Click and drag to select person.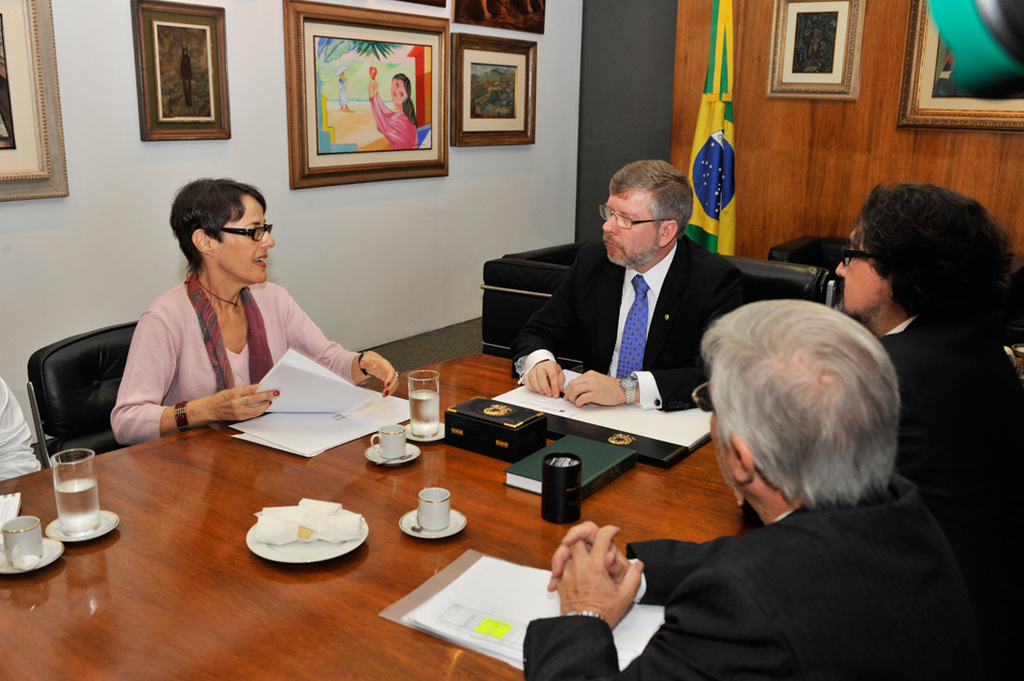
Selection: {"x1": 738, "y1": 181, "x2": 1023, "y2": 671}.
